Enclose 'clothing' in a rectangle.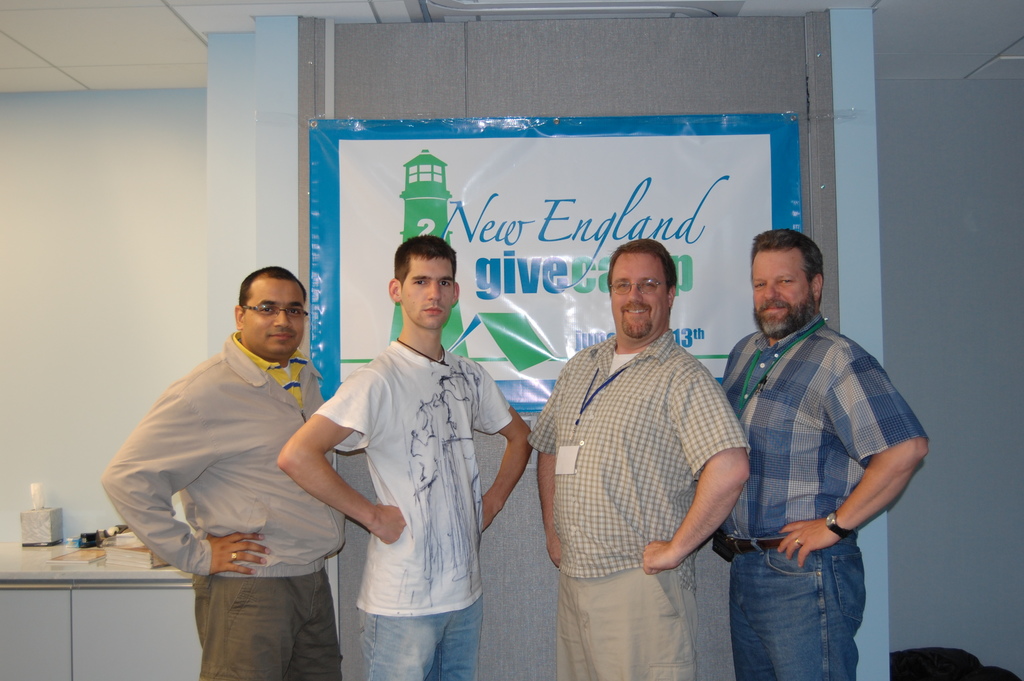
(321, 295, 511, 669).
